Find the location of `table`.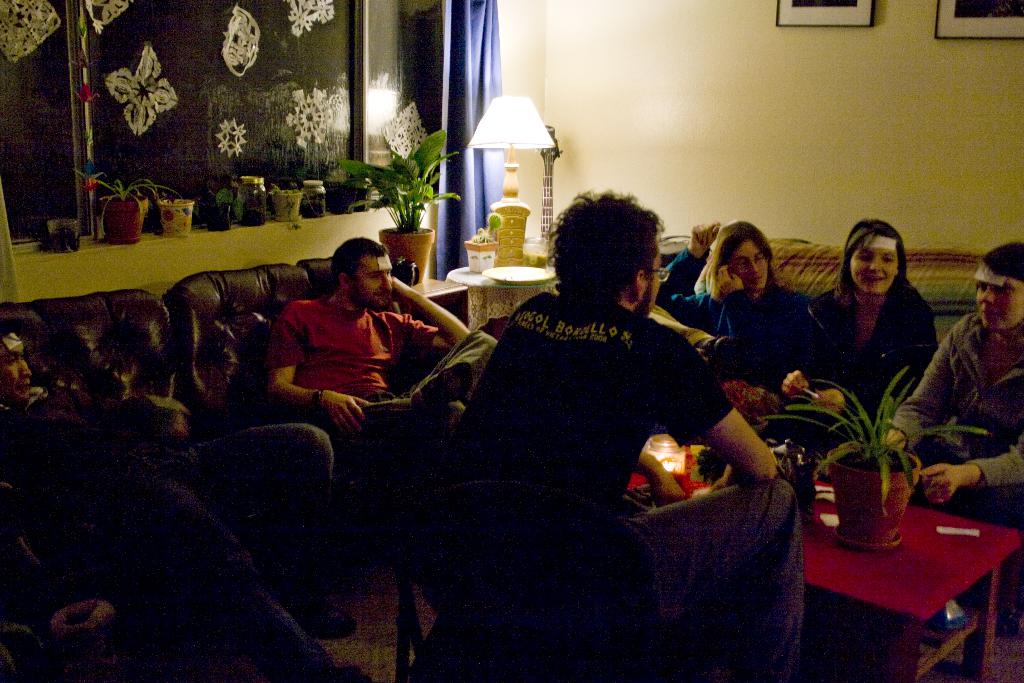
Location: BBox(774, 479, 1015, 670).
